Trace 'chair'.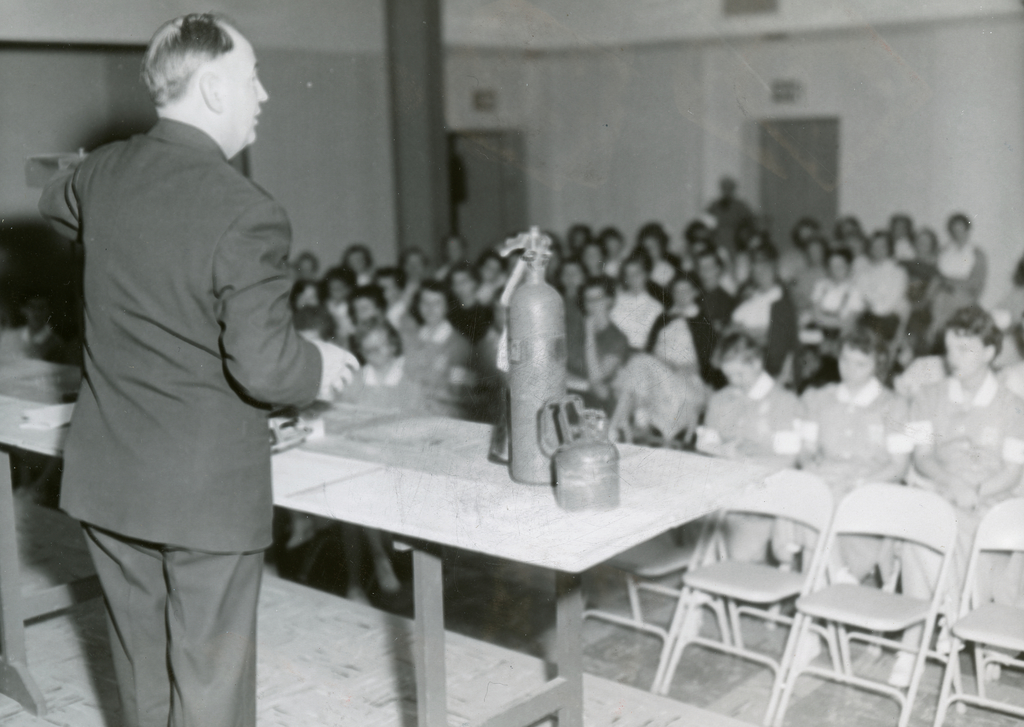
Traced to [657, 465, 840, 726].
